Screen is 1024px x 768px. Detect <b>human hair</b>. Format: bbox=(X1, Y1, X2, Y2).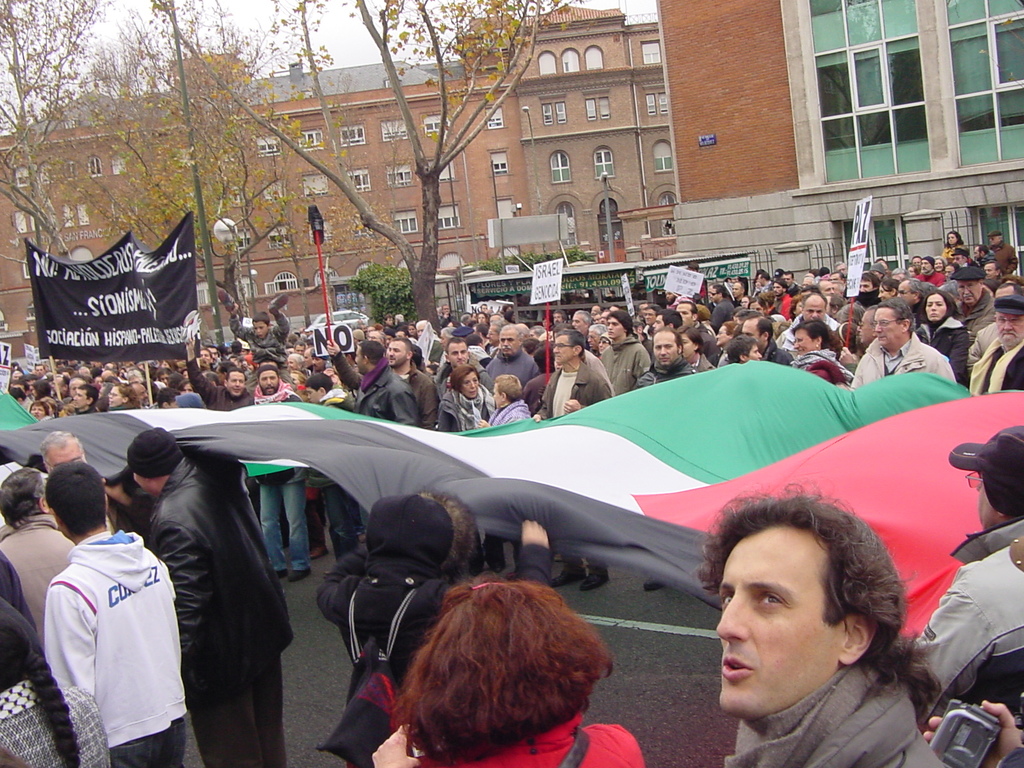
bbox=(871, 296, 916, 335).
